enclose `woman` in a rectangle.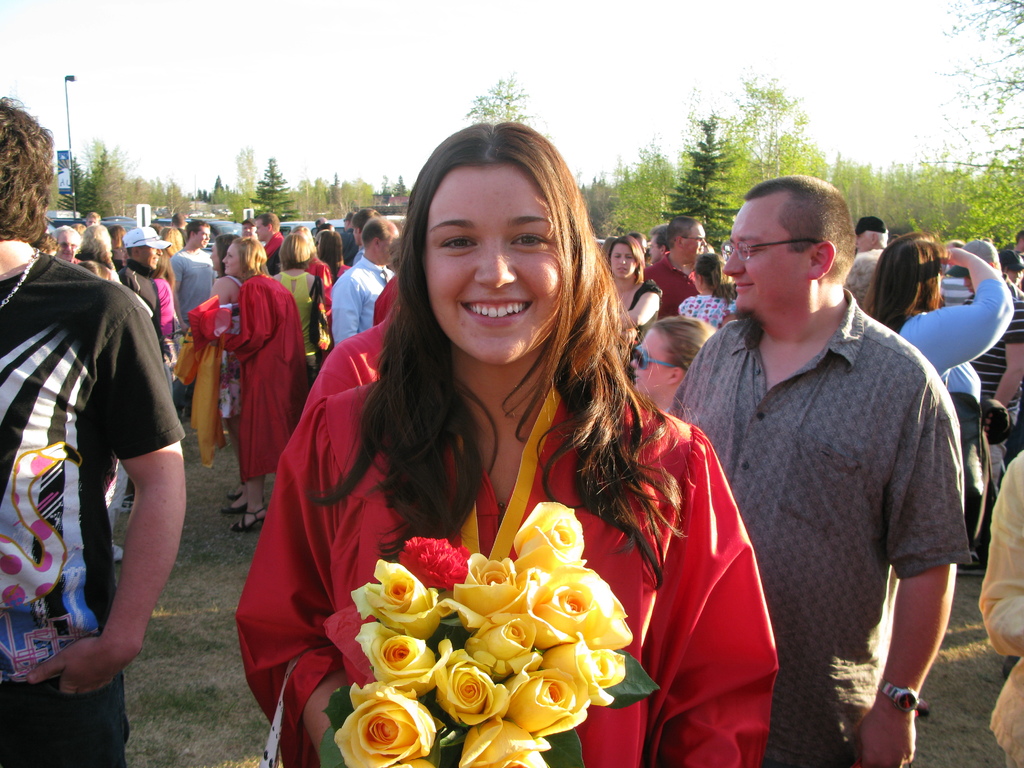
region(861, 228, 1013, 719).
